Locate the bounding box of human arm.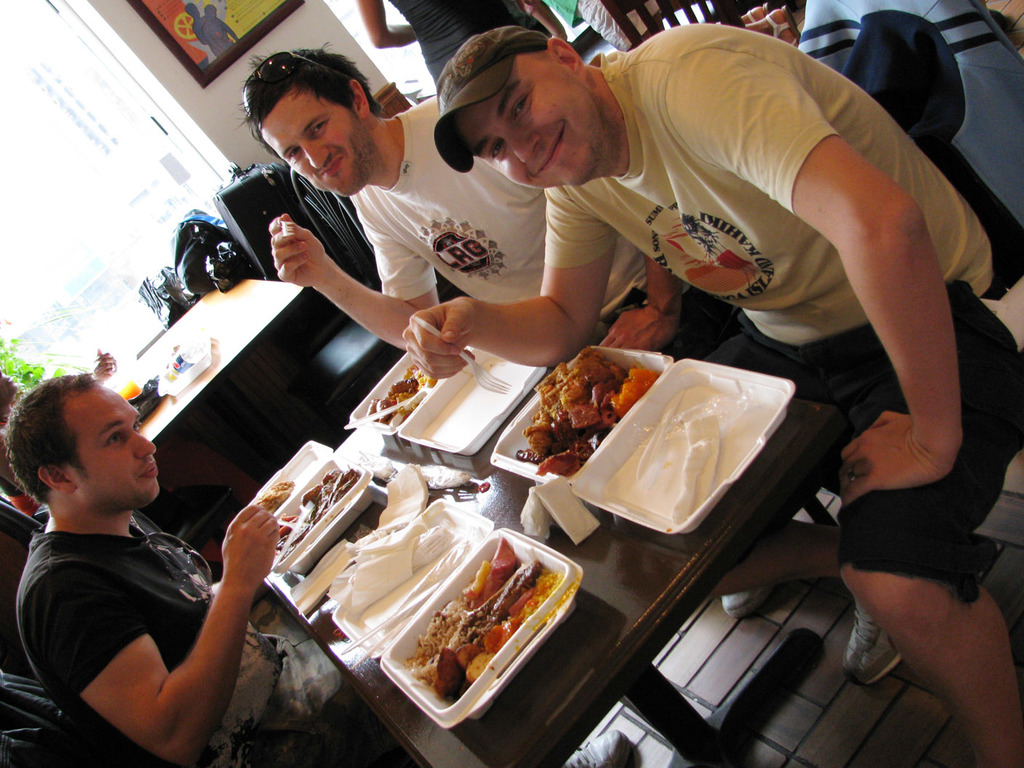
Bounding box: [529, 0, 577, 47].
